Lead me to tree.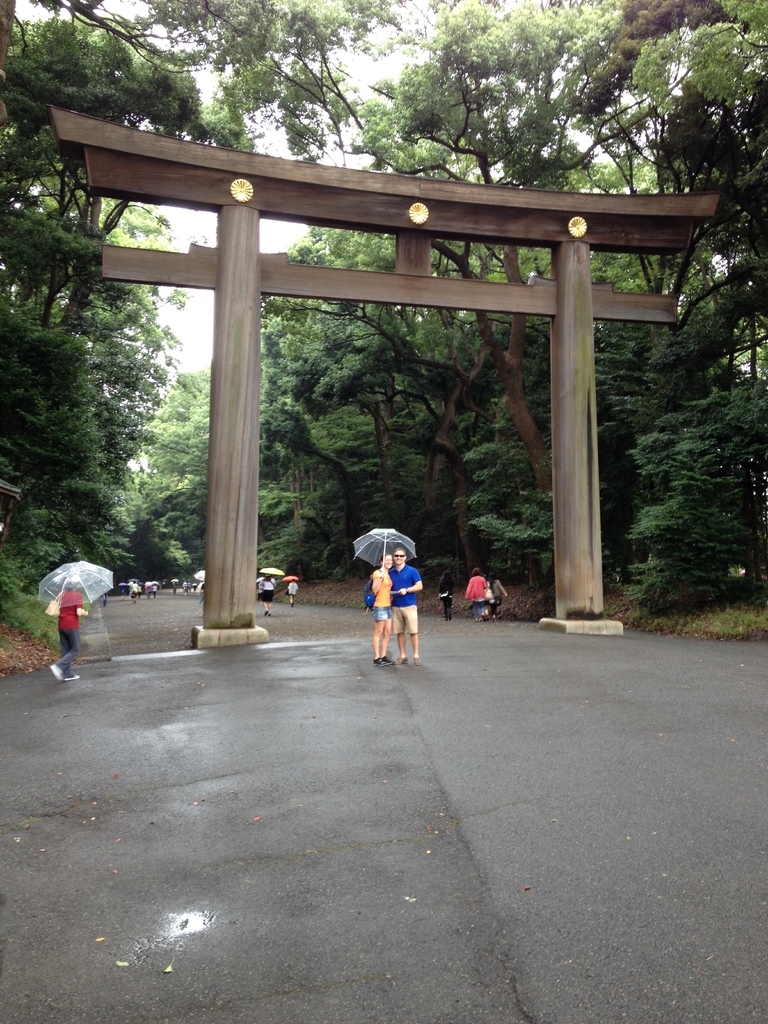
Lead to BBox(622, 385, 767, 614).
